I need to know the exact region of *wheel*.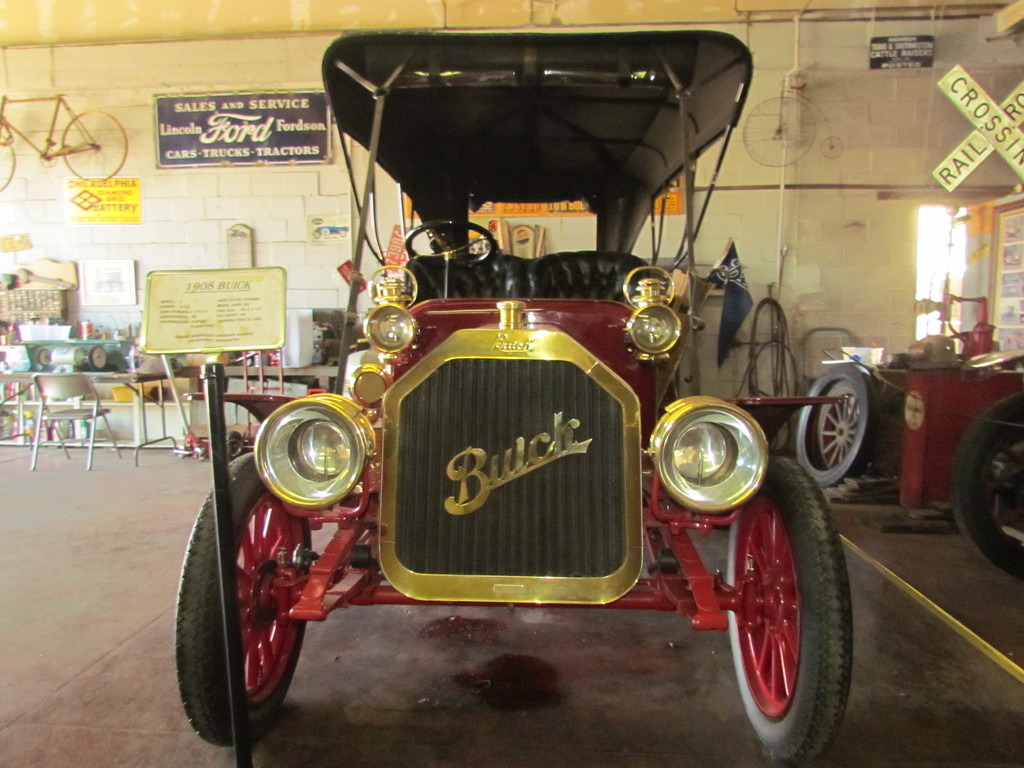
Region: x1=712, y1=468, x2=855, y2=743.
